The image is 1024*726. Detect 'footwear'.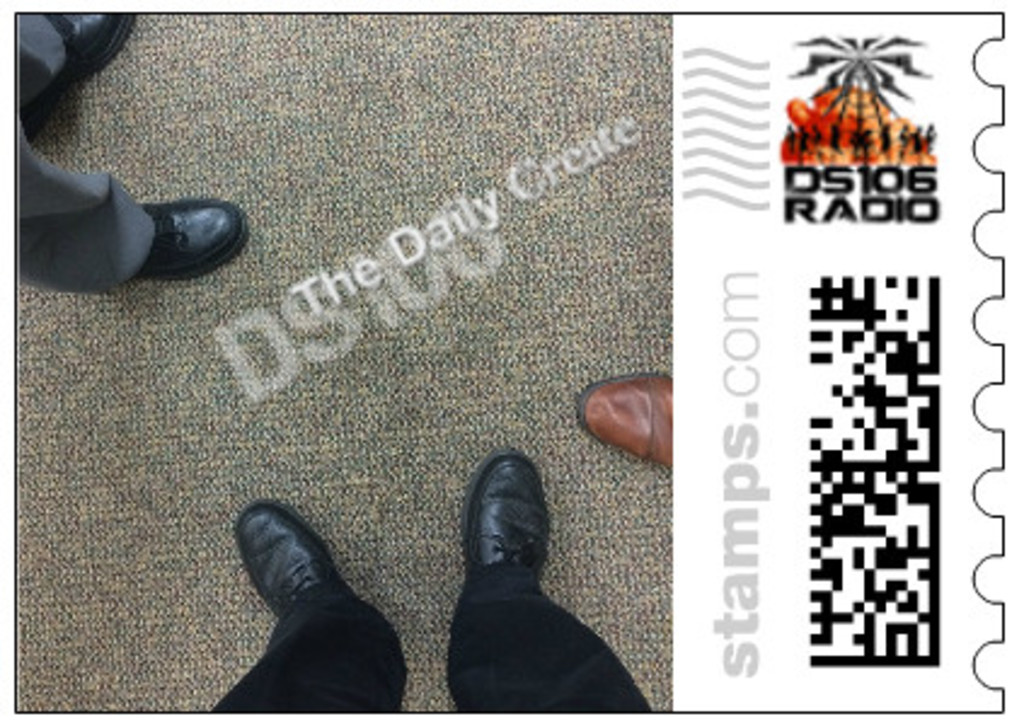
Detection: (136,198,249,283).
